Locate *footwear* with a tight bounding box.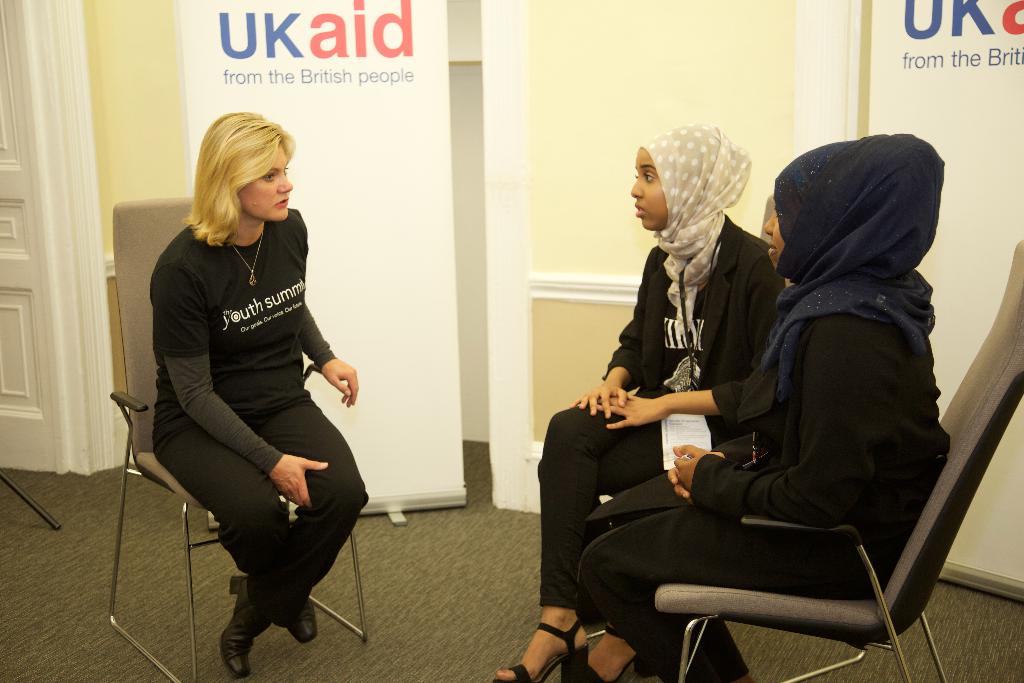
x1=492 y1=614 x2=598 y2=682.
